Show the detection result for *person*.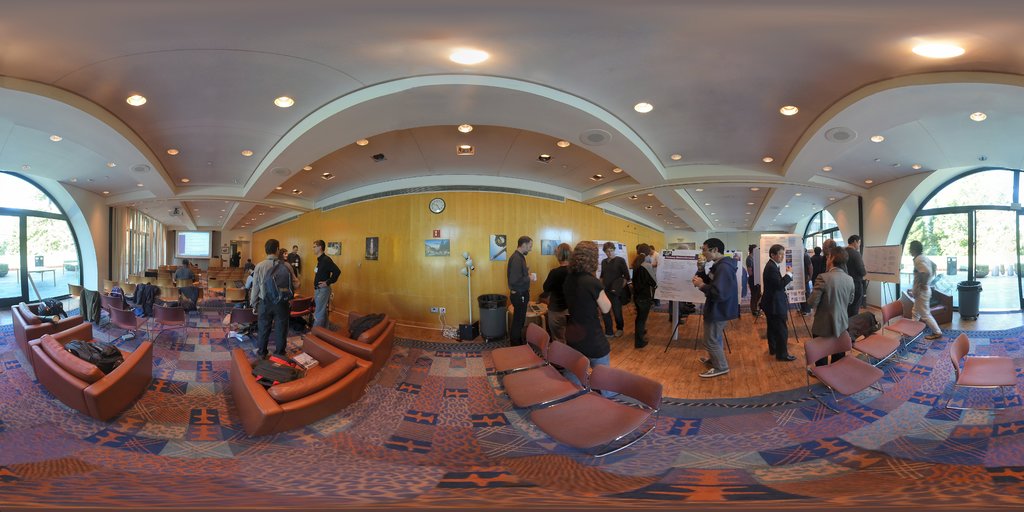
287, 245, 303, 298.
